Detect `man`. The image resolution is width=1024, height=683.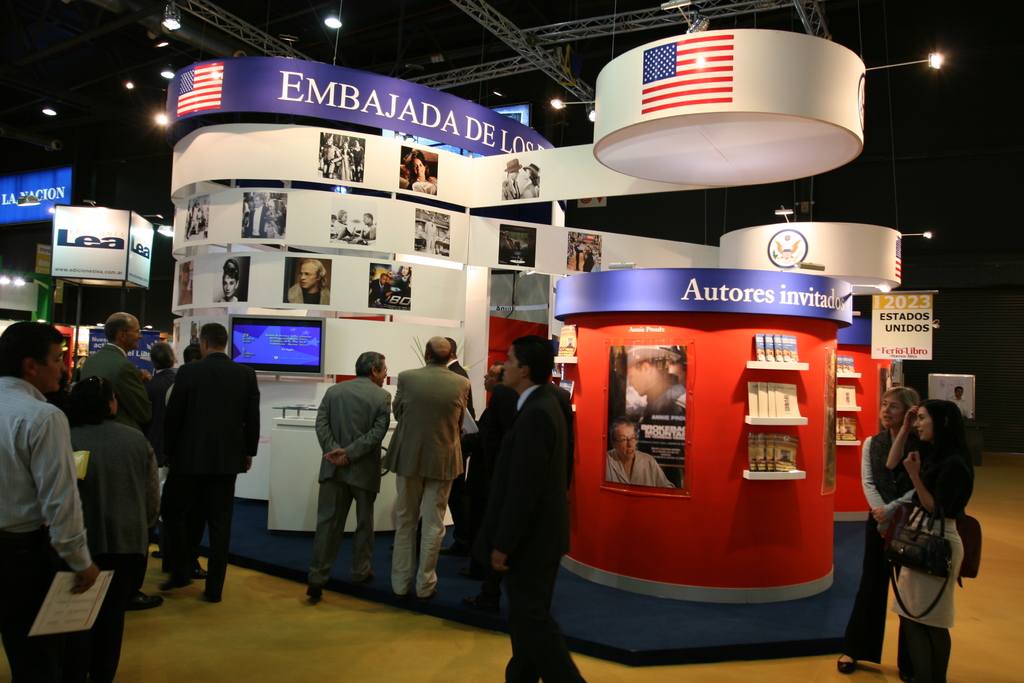
box(380, 336, 470, 605).
